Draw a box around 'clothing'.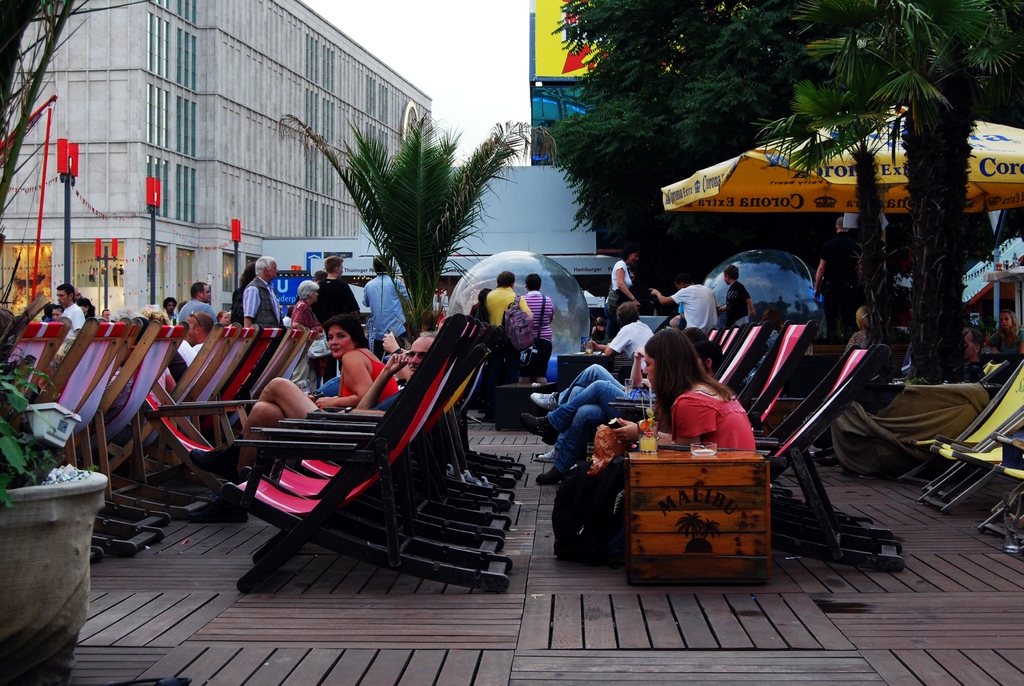
x1=178 y1=298 x2=220 y2=326.
